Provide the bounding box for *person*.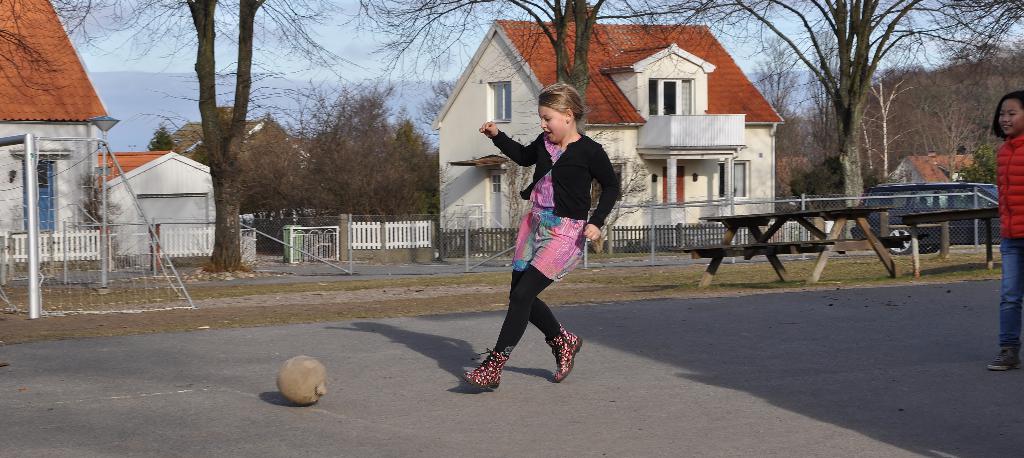
l=985, t=95, r=1023, b=371.
